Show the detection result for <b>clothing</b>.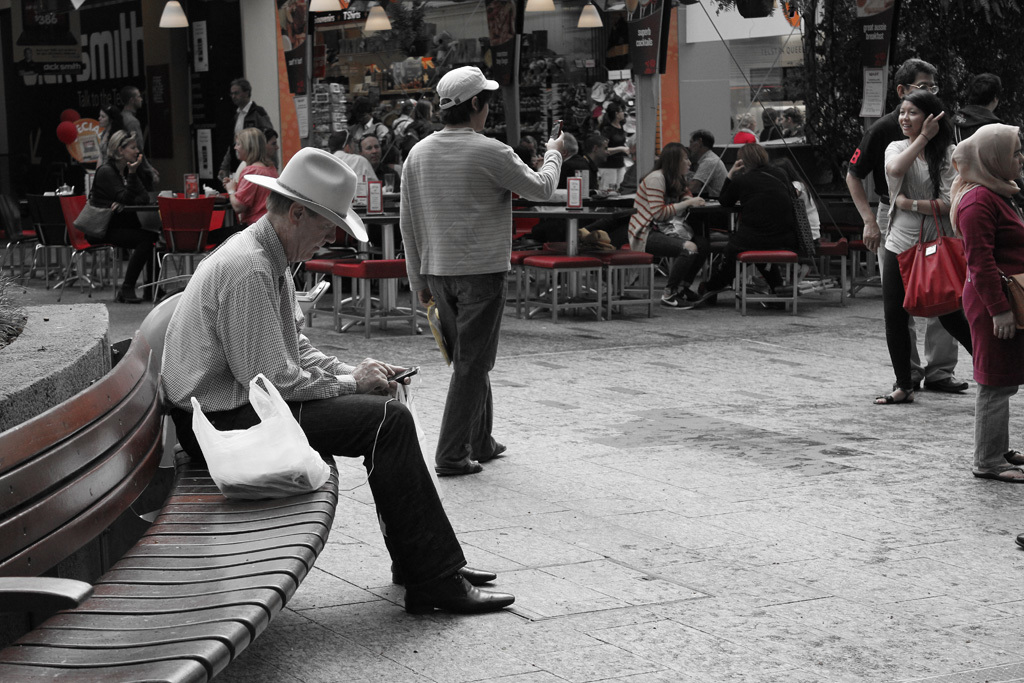
(365,164,402,249).
